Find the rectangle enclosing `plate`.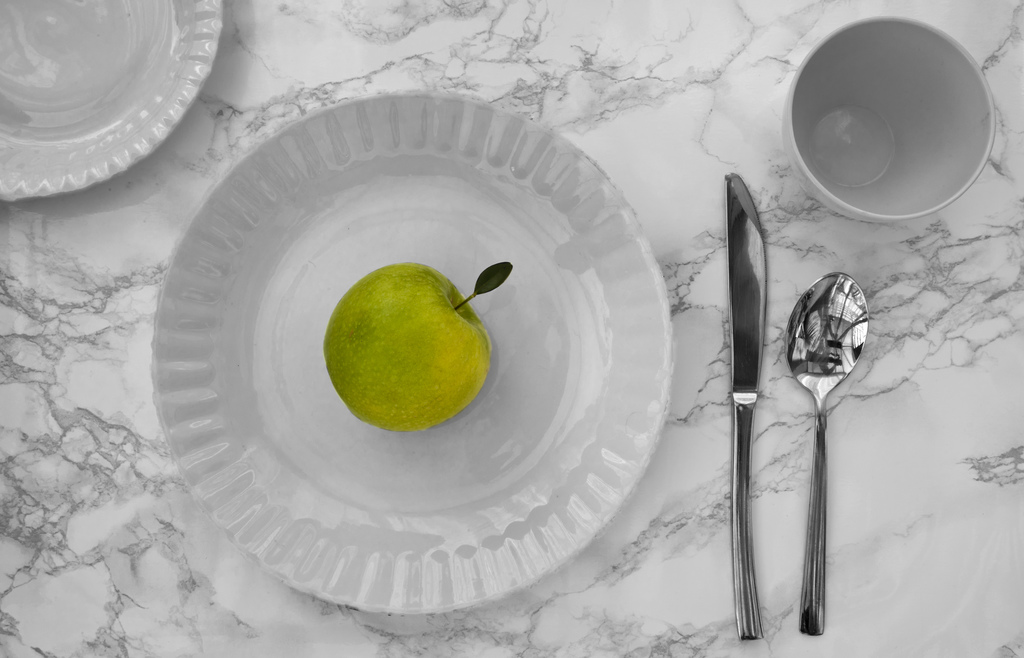
crop(0, 0, 231, 203).
